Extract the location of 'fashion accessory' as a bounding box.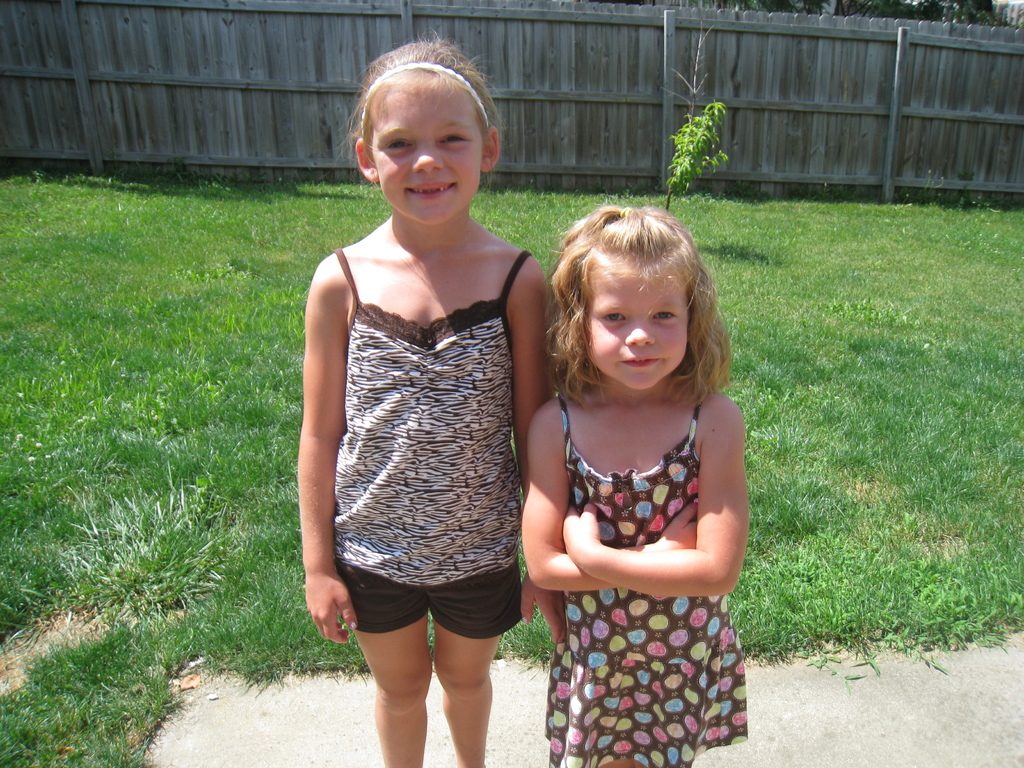
357,61,491,138.
